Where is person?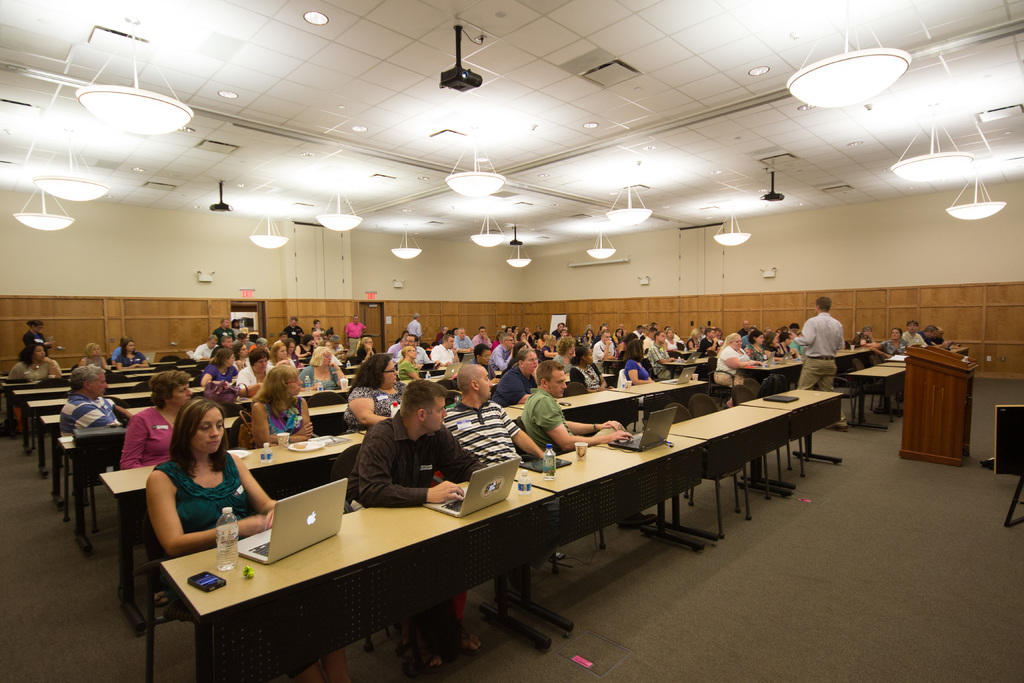
<box>347,380,494,498</box>.
